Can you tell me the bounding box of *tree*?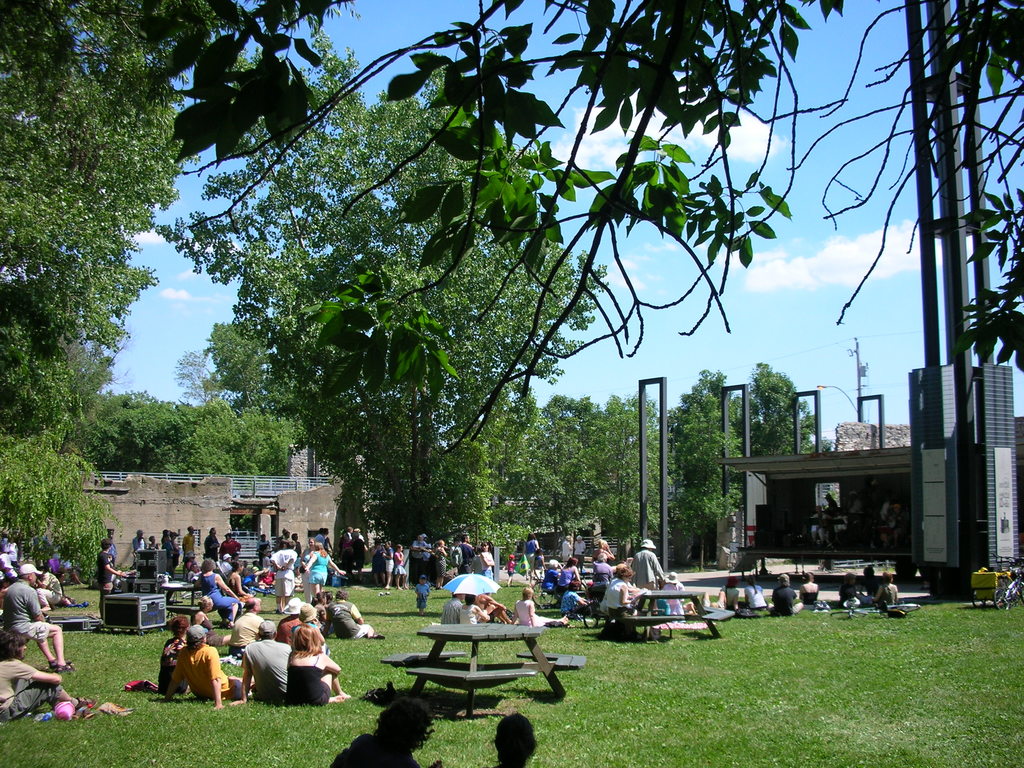
[left=0, top=268, right=122, bottom=435].
